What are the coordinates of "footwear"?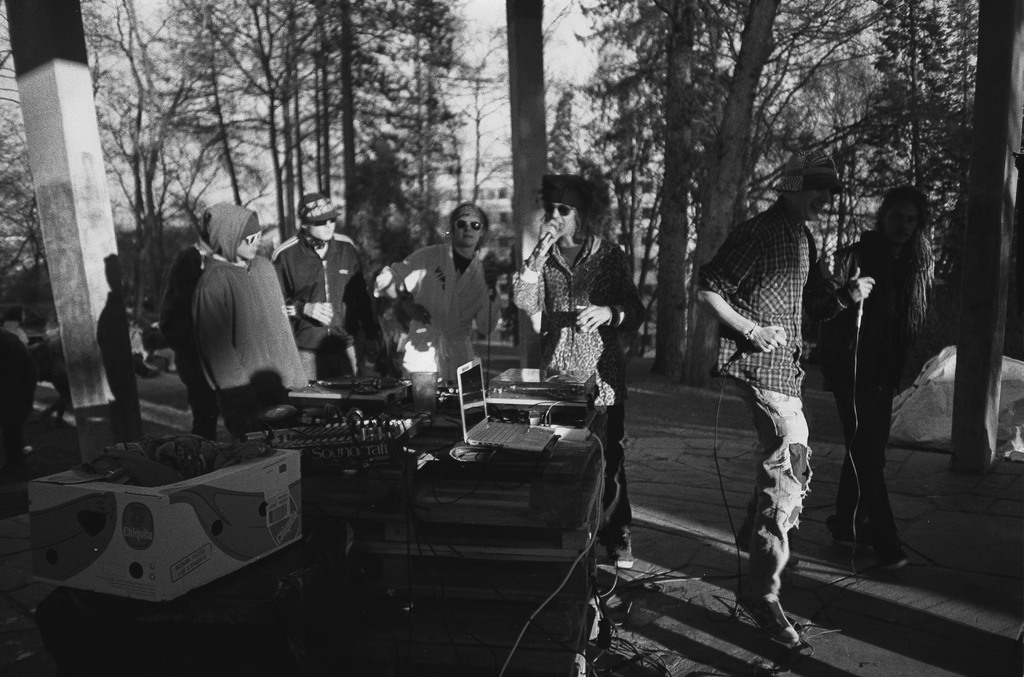
[x1=836, y1=516, x2=872, y2=559].
